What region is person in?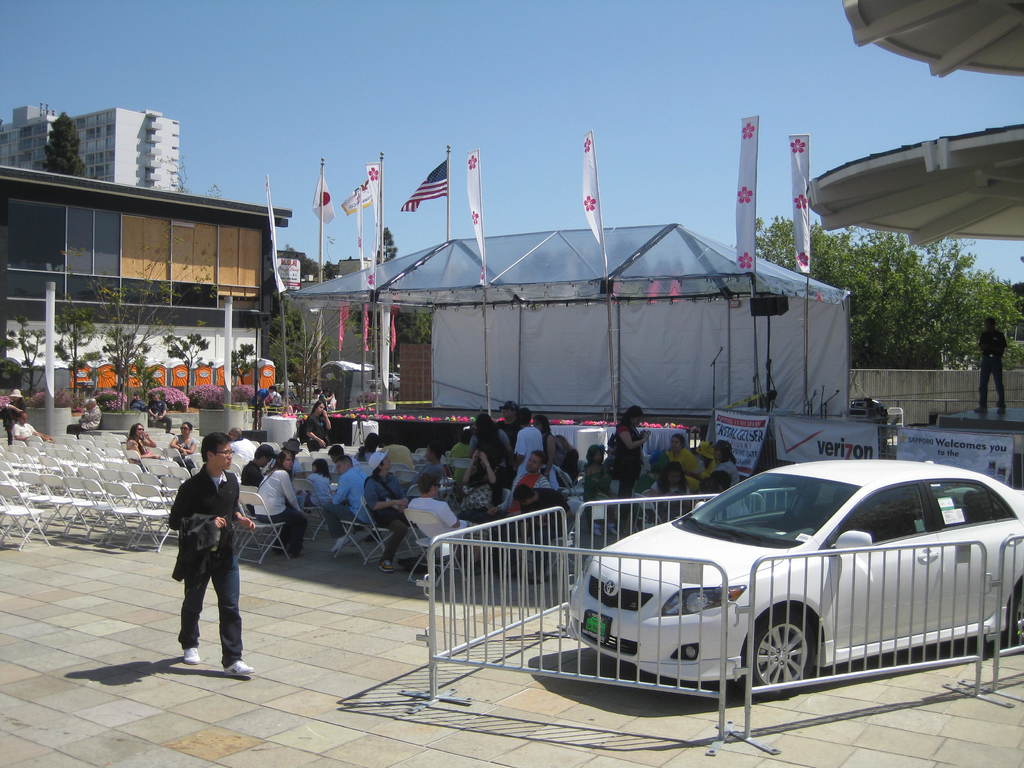
408,396,609,561.
